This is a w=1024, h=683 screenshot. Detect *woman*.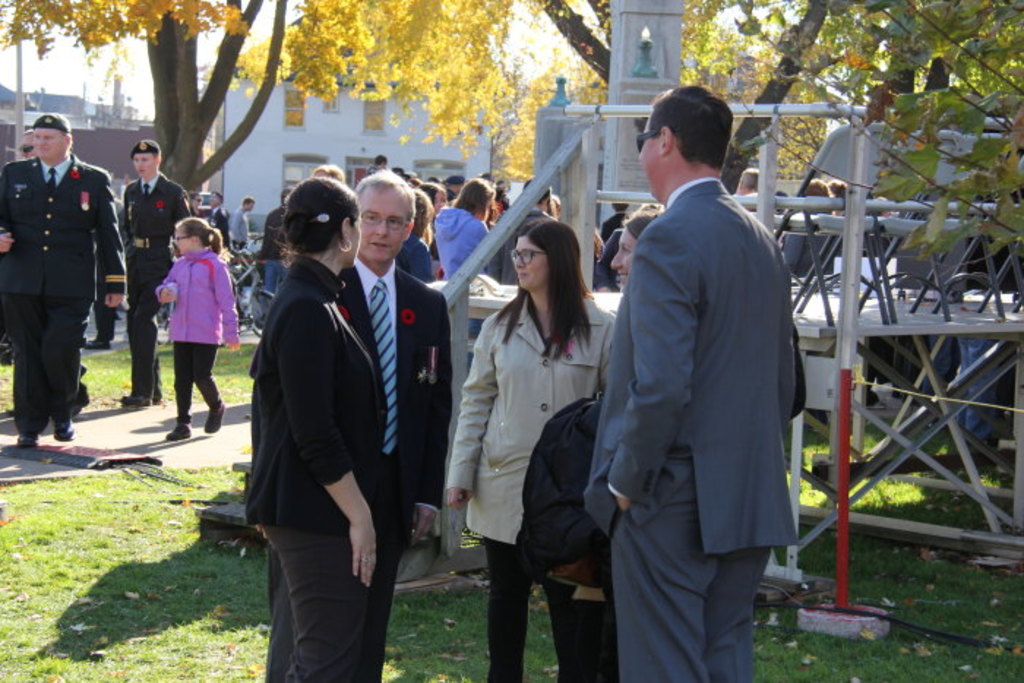
424/178/503/282.
